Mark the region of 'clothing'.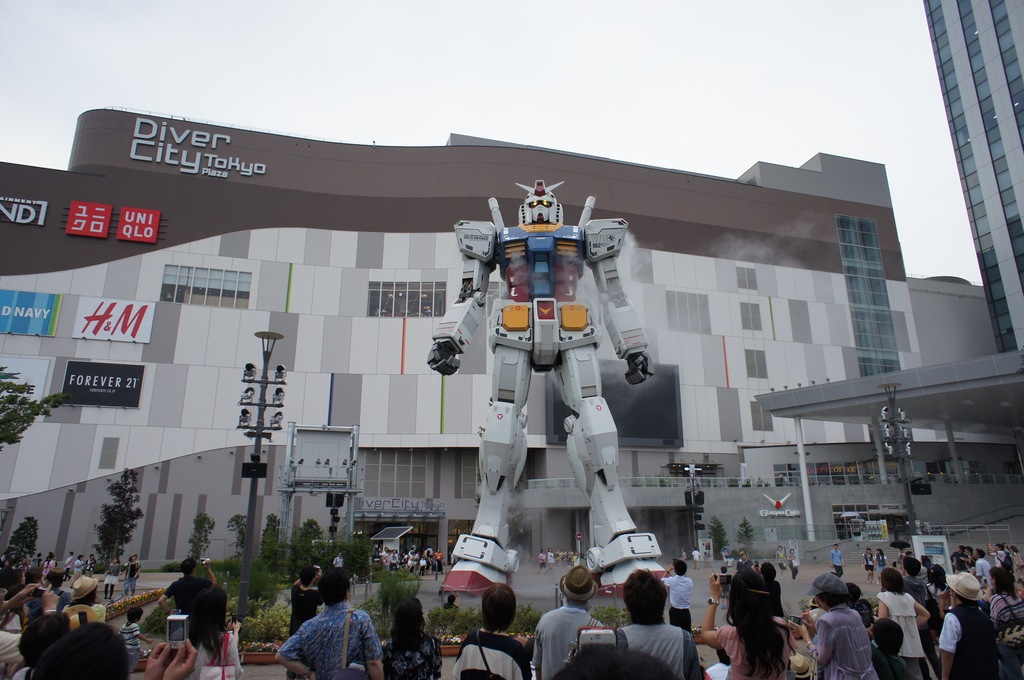
Region: (614, 613, 688, 674).
